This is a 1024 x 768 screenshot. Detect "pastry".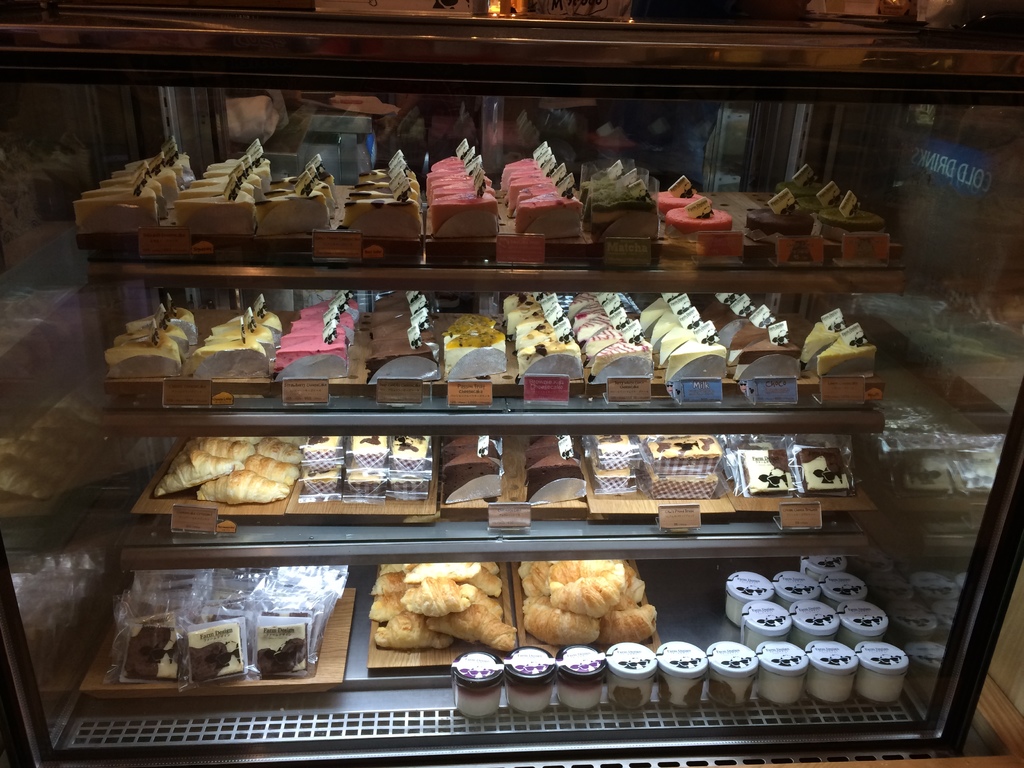
x1=815, y1=323, x2=877, y2=383.
